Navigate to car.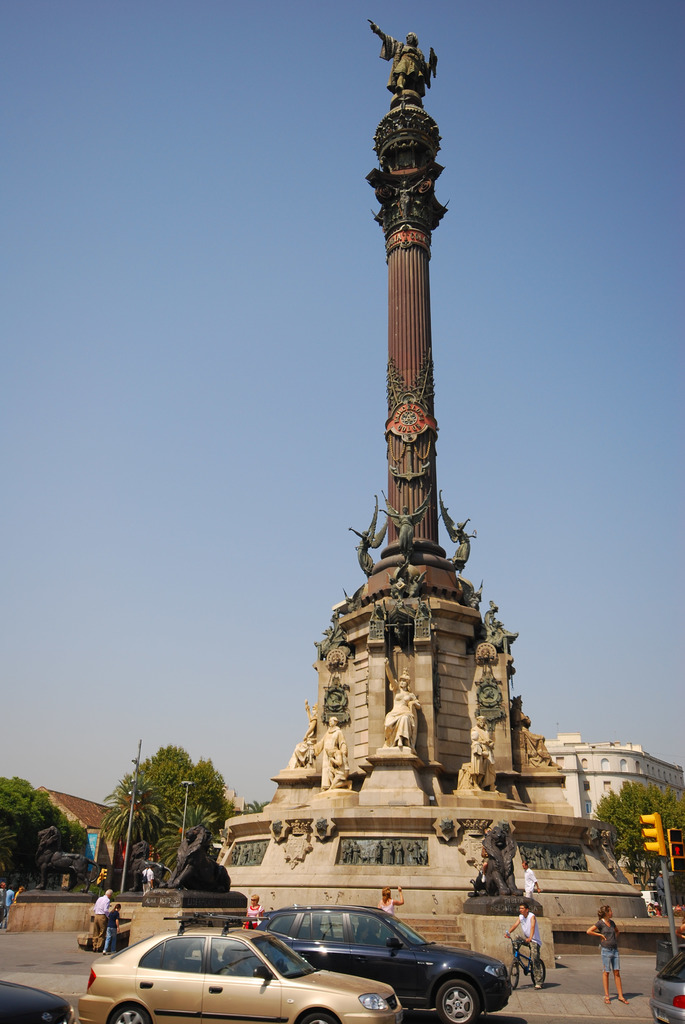
Navigation target: 70 922 406 1023.
